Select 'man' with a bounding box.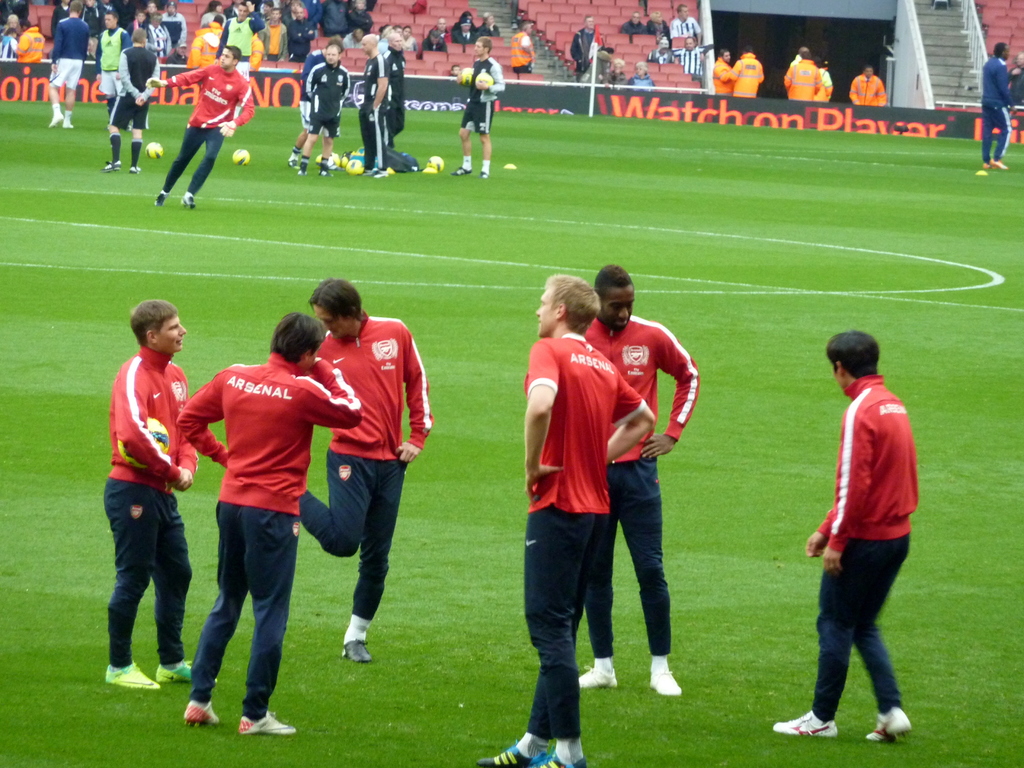
locate(794, 319, 935, 742).
